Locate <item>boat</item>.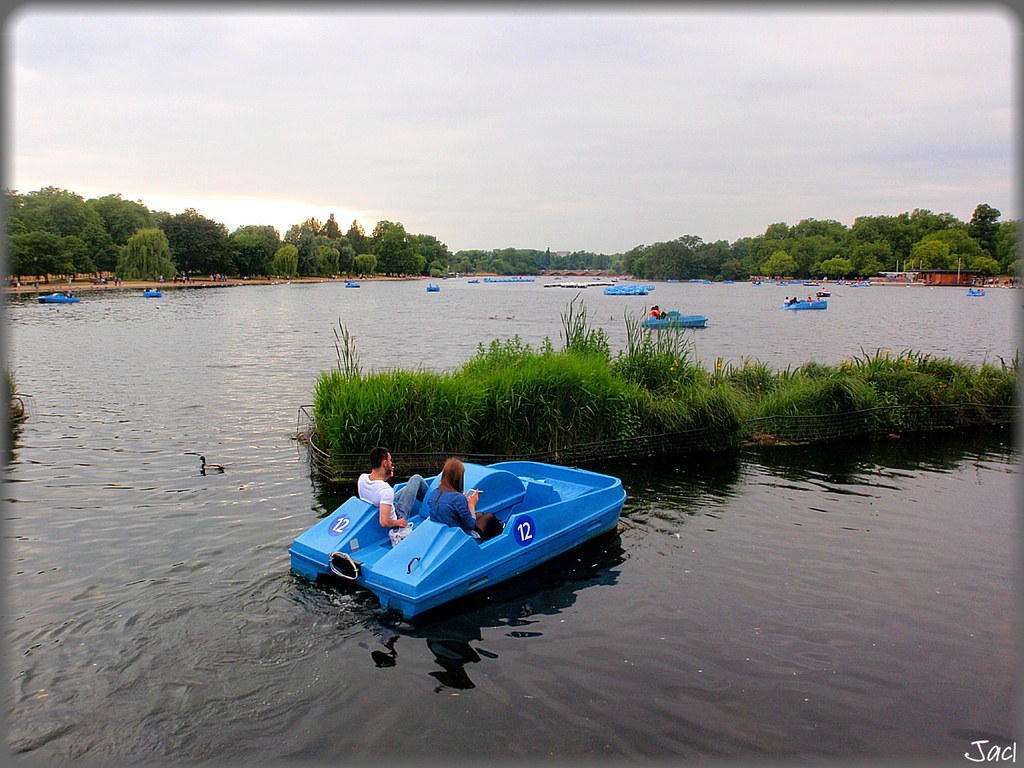
Bounding box: rect(643, 308, 714, 331).
